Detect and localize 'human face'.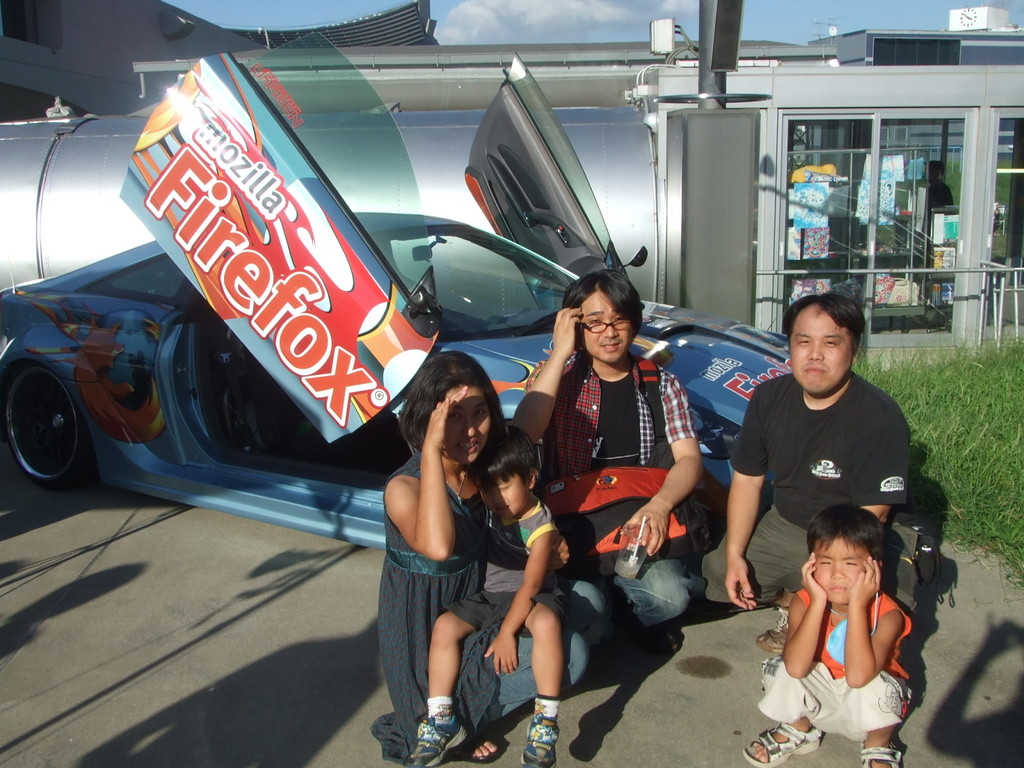
Localized at x1=812 y1=537 x2=868 y2=604.
